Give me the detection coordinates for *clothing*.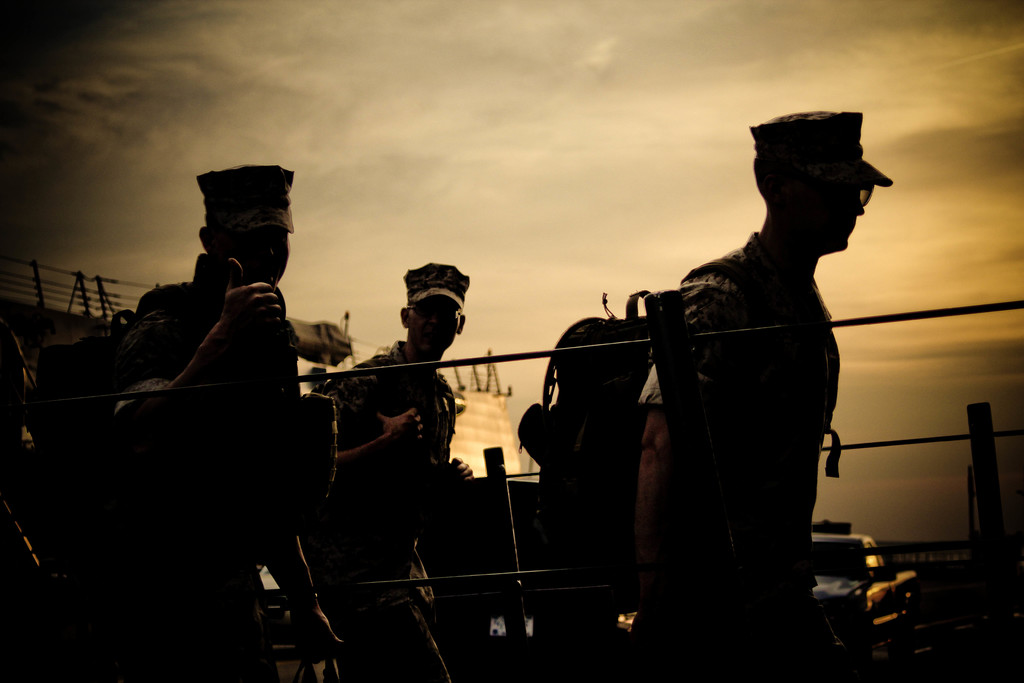
[x1=123, y1=160, x2=334, y2=682].
